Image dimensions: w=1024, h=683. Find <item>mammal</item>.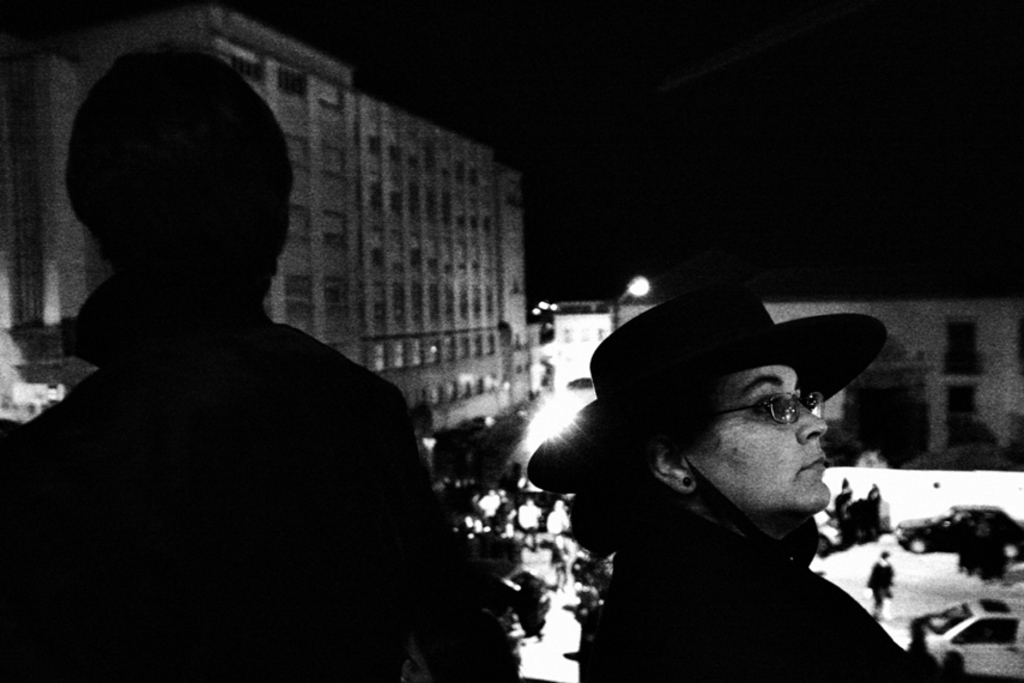
0 46 519 682.
